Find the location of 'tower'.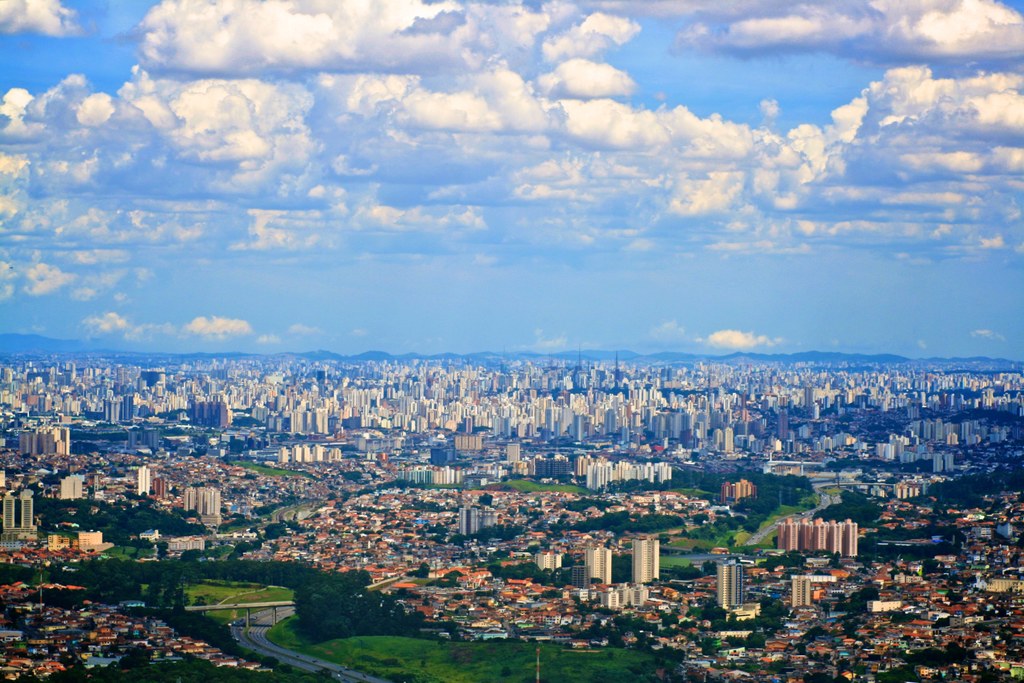
Location: detection(721, 565, 749, 611).
